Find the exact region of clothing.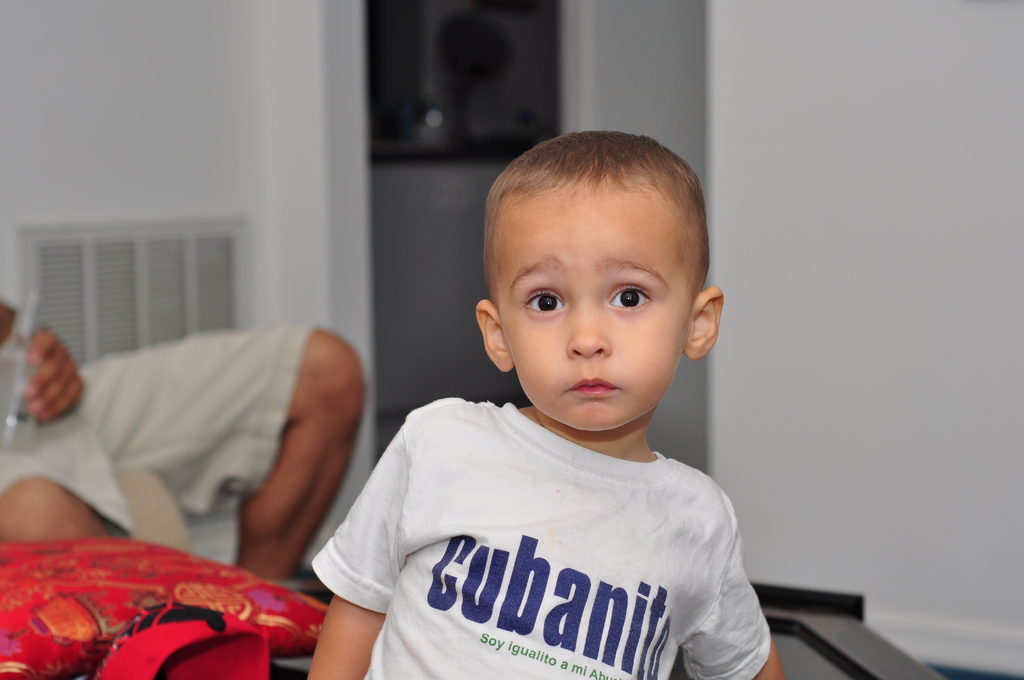
Exact region: (314,359,787,679).
